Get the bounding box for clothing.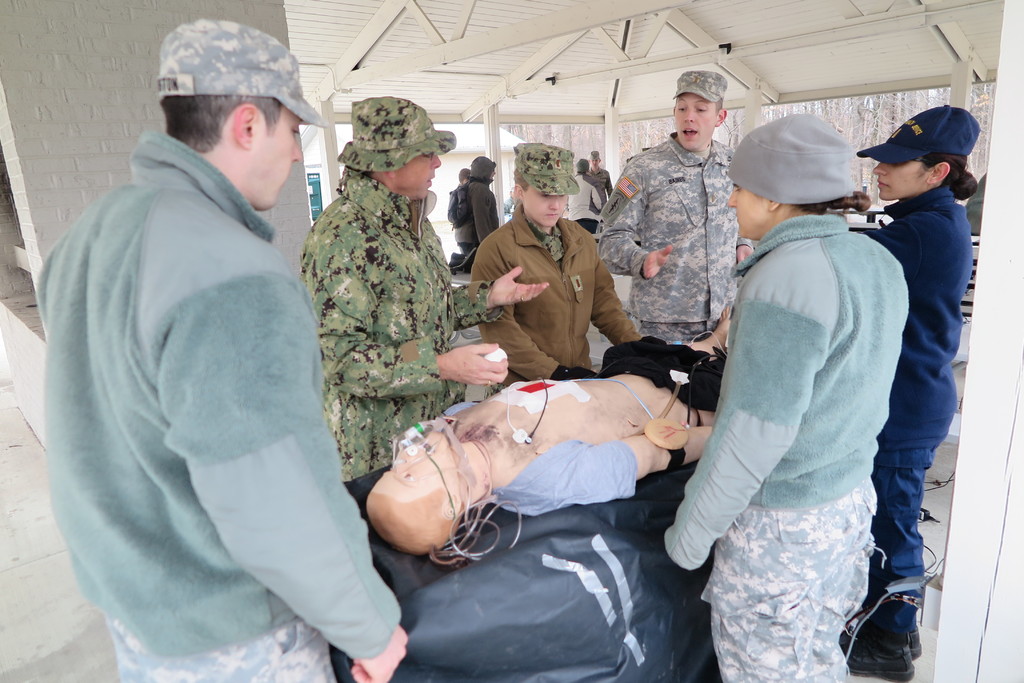
BBox(476, 207, 641, 380).
